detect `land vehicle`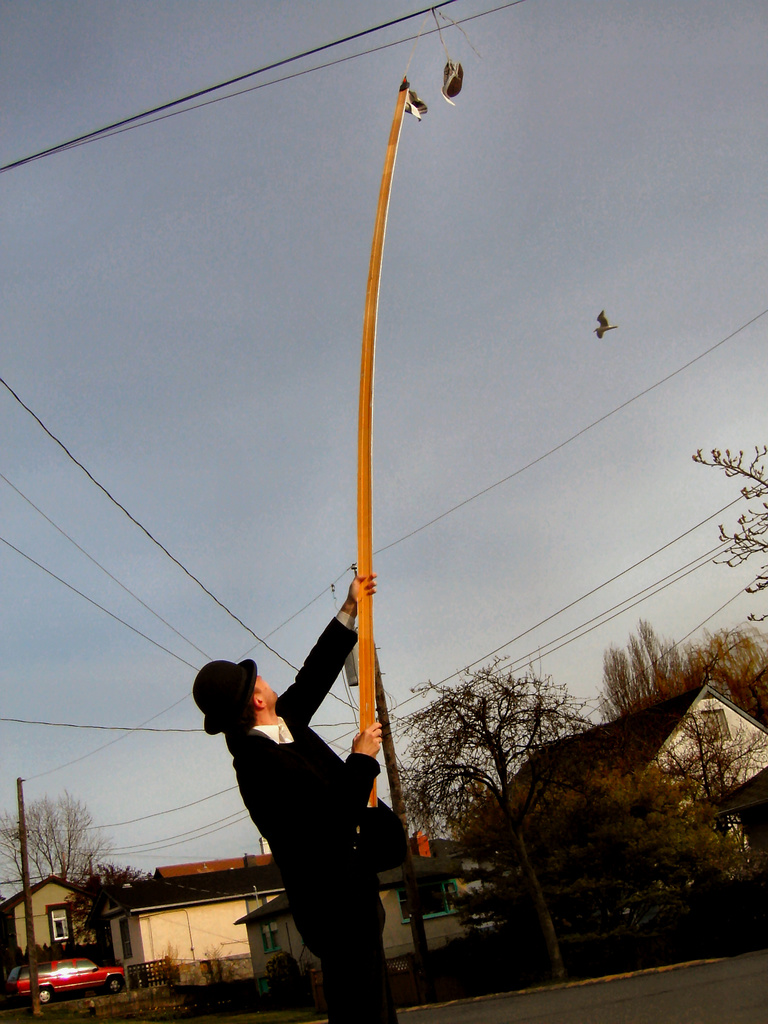
Rect(11, 954, 128, 1001)
